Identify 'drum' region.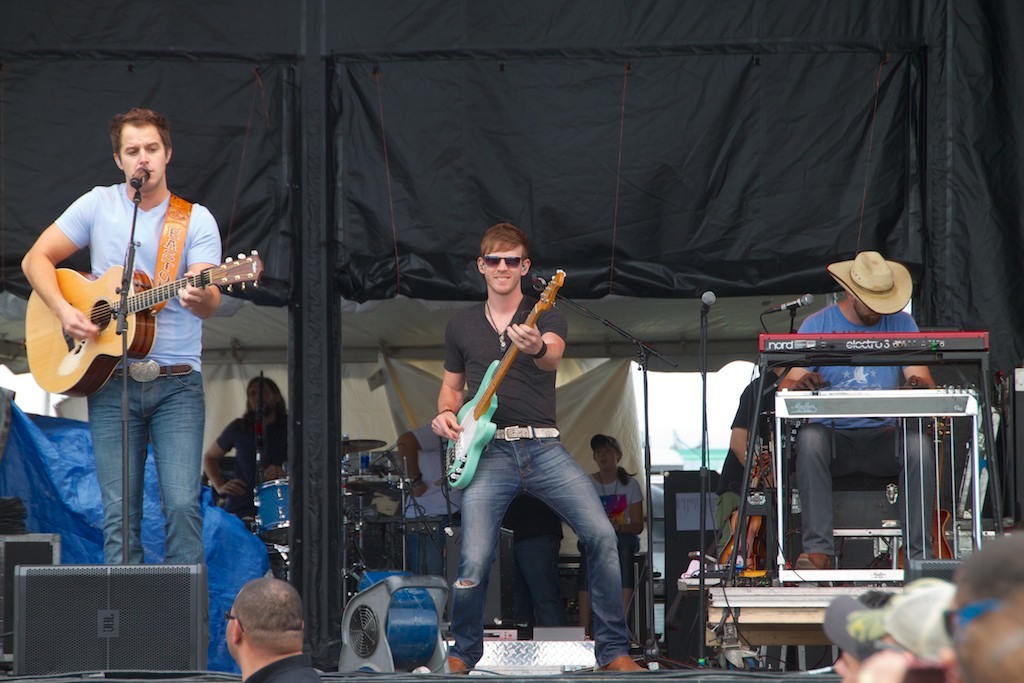
Region: (253,478,292,544).
